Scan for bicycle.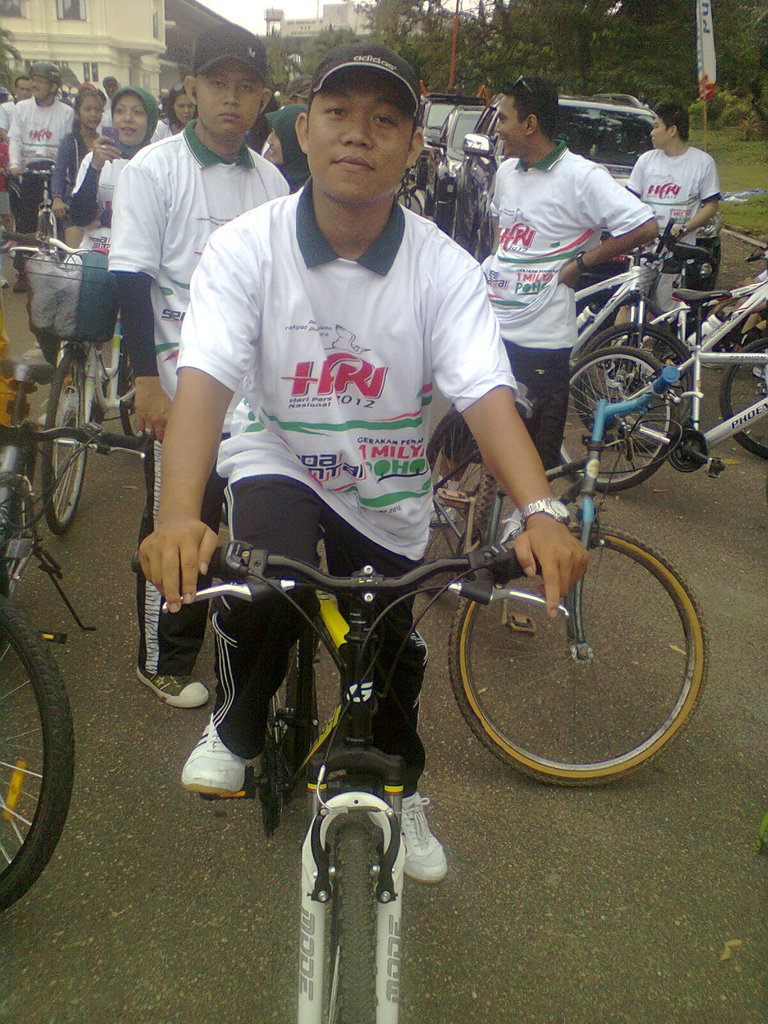
Scan result: rect(128, 513, 575, 1023).
